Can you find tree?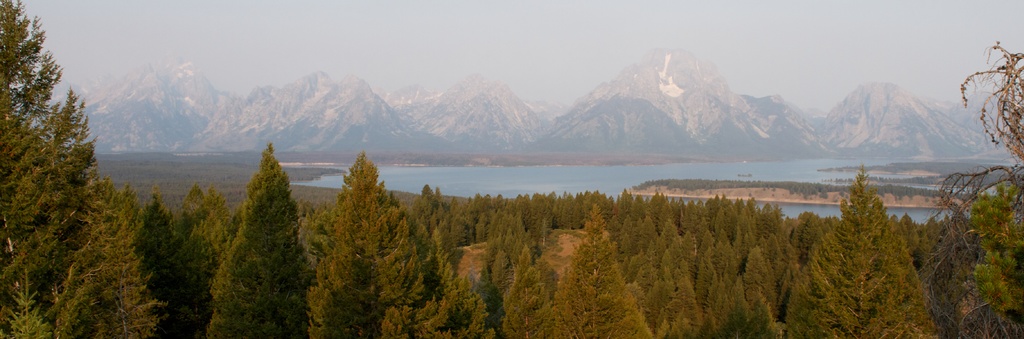
Yes, bounding box: 204 146 317 335.
